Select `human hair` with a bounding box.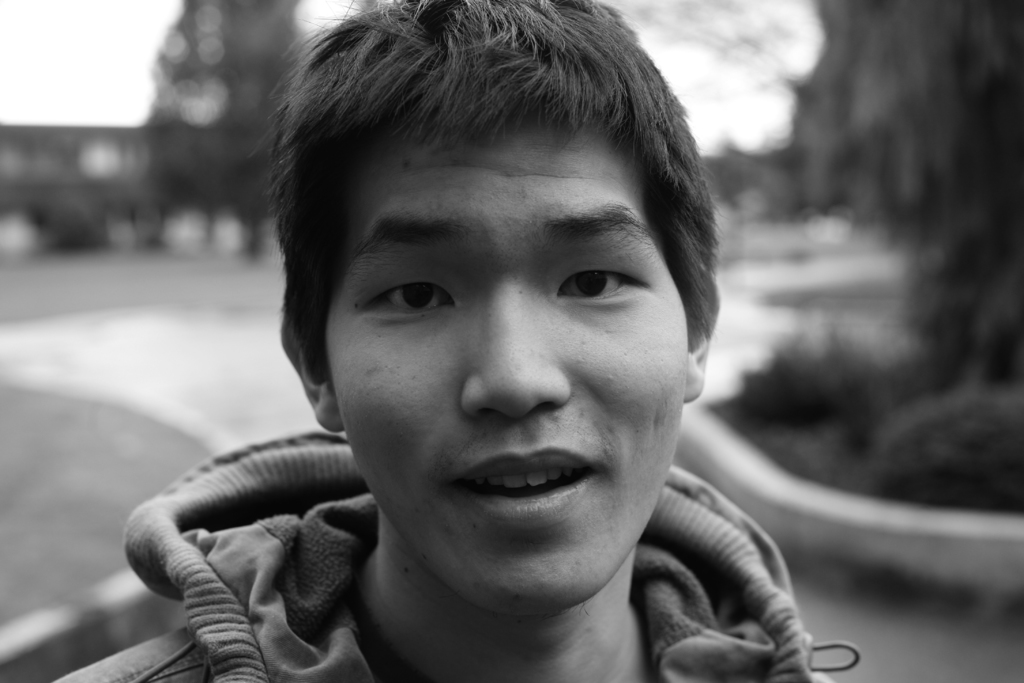
(left=280, top=4, right=728, bottom=481).
